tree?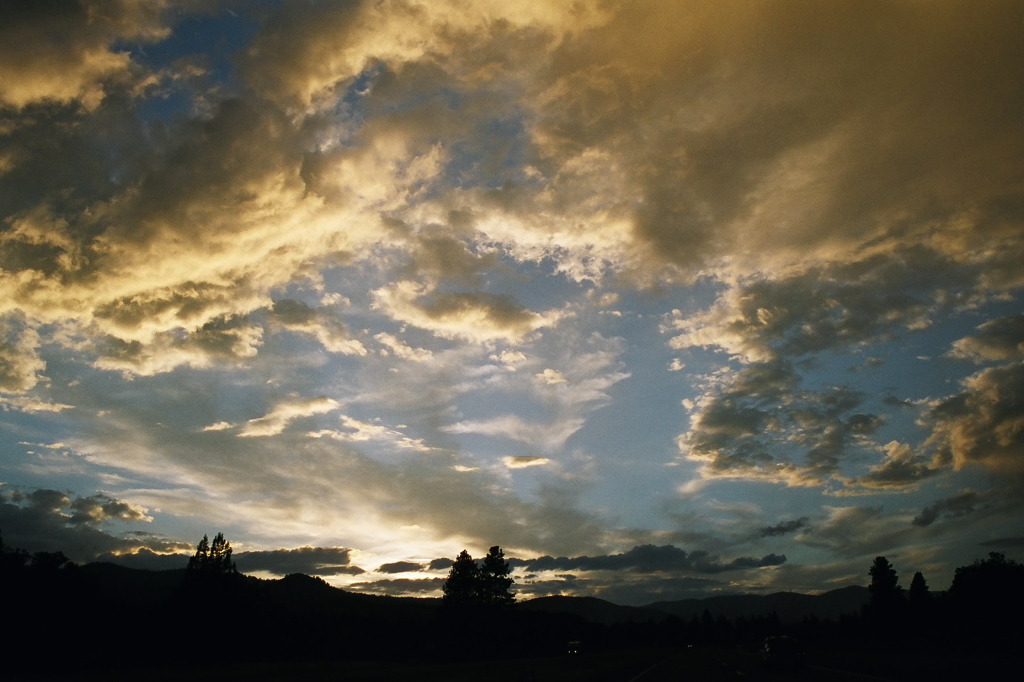
bbox=(442, 549, 480, 614)
